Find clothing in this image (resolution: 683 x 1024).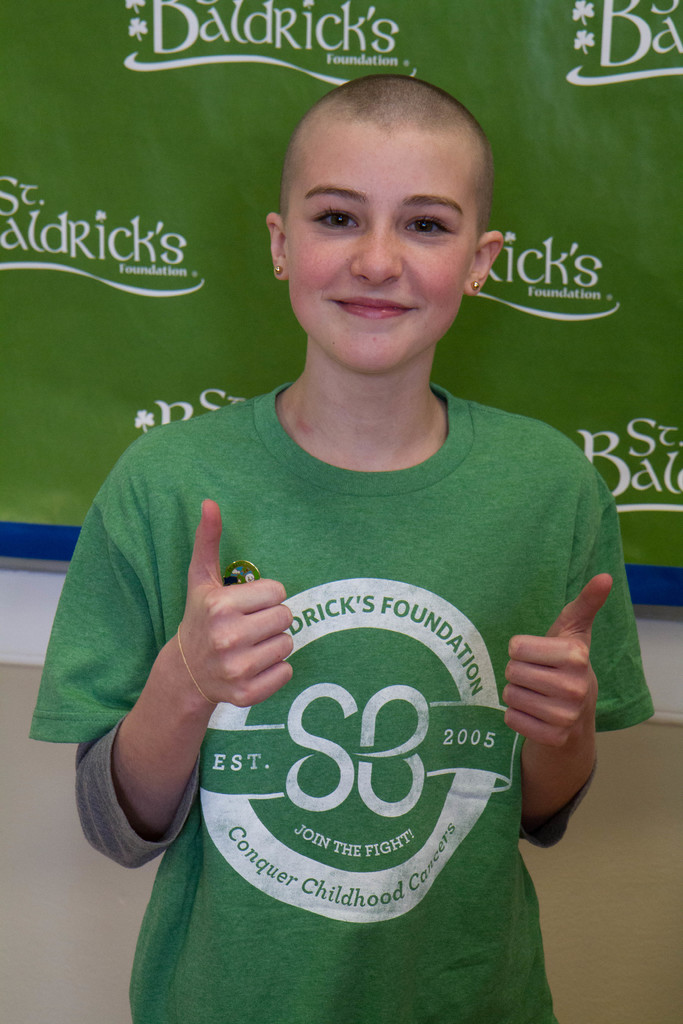
bbox=(0, 381, 650, 1023).
